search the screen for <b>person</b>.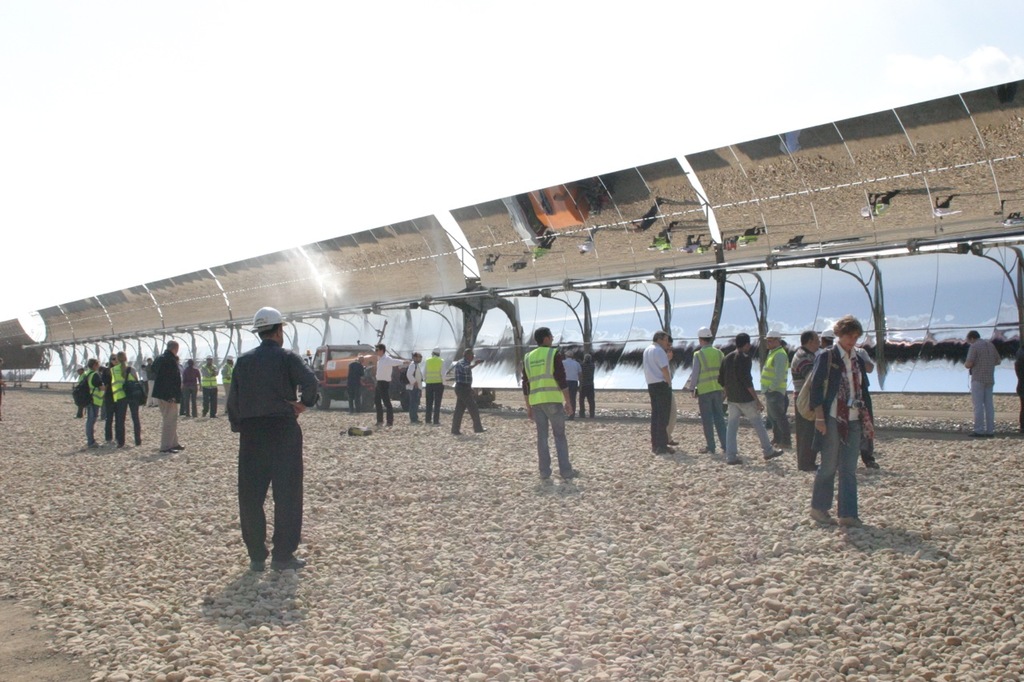
Found at [x1=559, y1=351, x2=582, y2=420].
